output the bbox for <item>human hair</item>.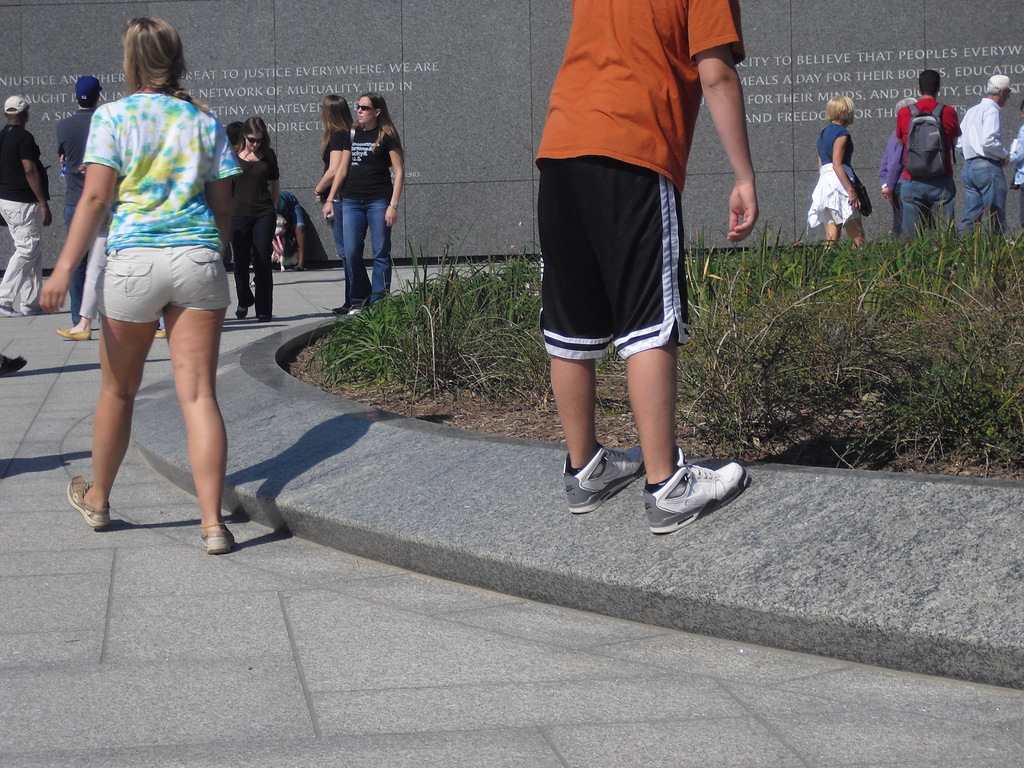
[left=225, top=120, right=243, bottom=147].
